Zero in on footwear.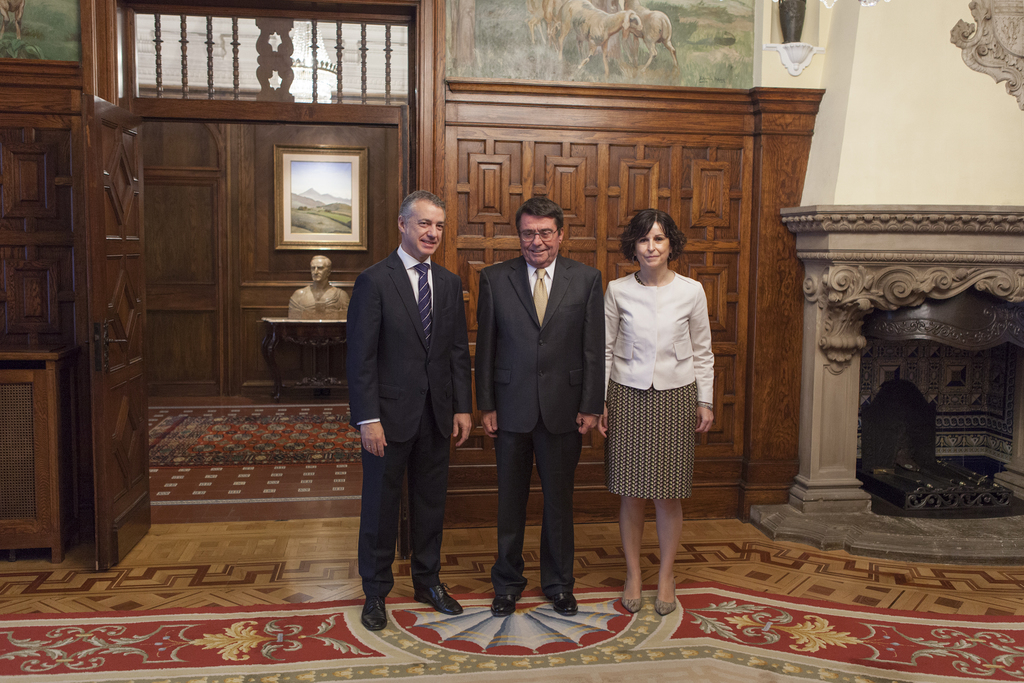
Zeroed in: 621 583 641 608.
